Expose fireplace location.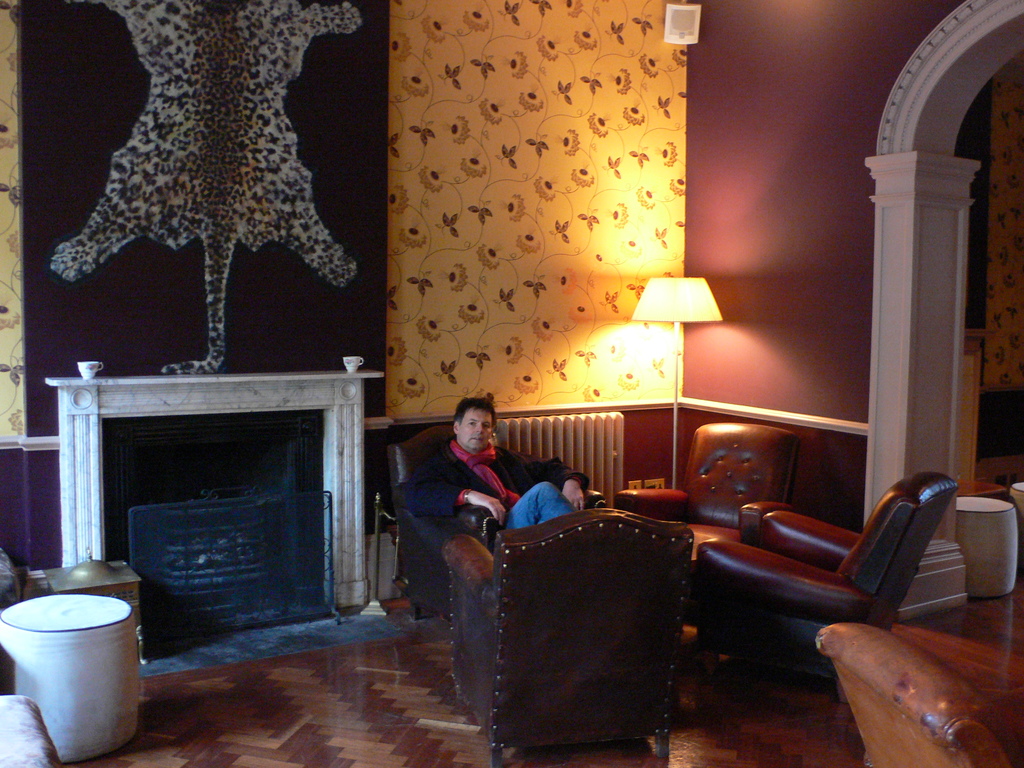
Exposed at (129,437,339,647).
